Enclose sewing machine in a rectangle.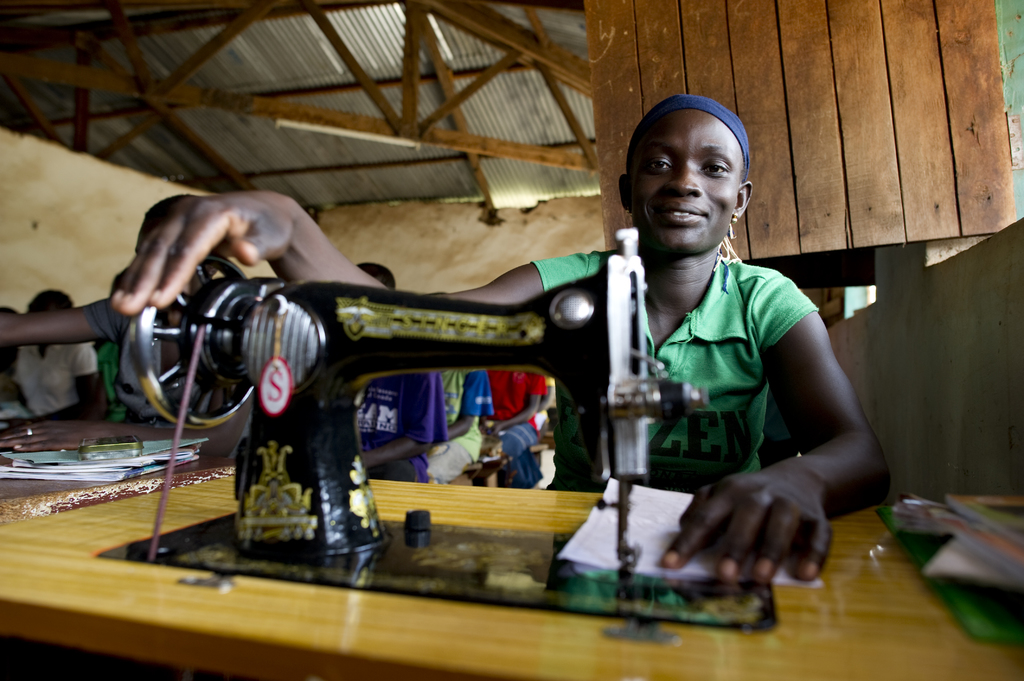
<region>91, 220, 775, 638</region>.
